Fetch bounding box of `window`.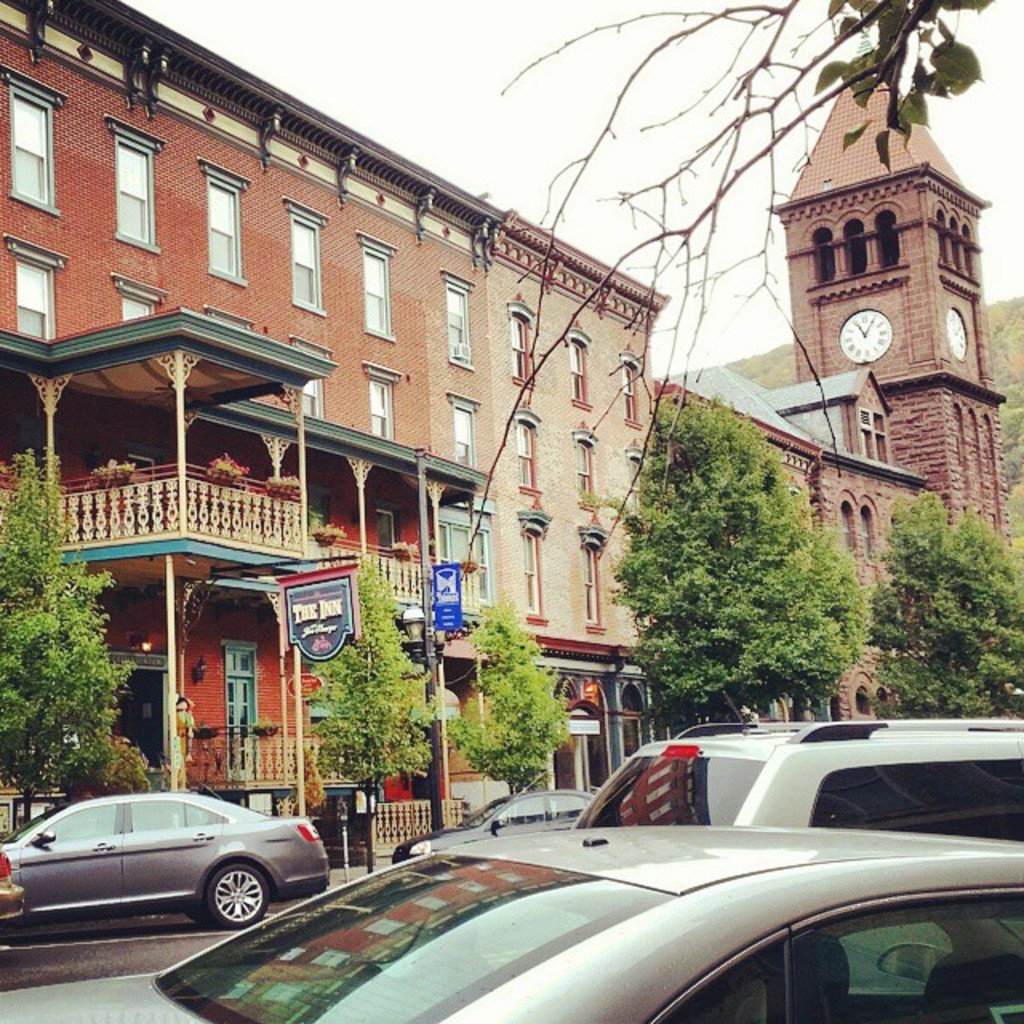
Bbox: (x1=445, y1=278, x2=472, y2=365).
